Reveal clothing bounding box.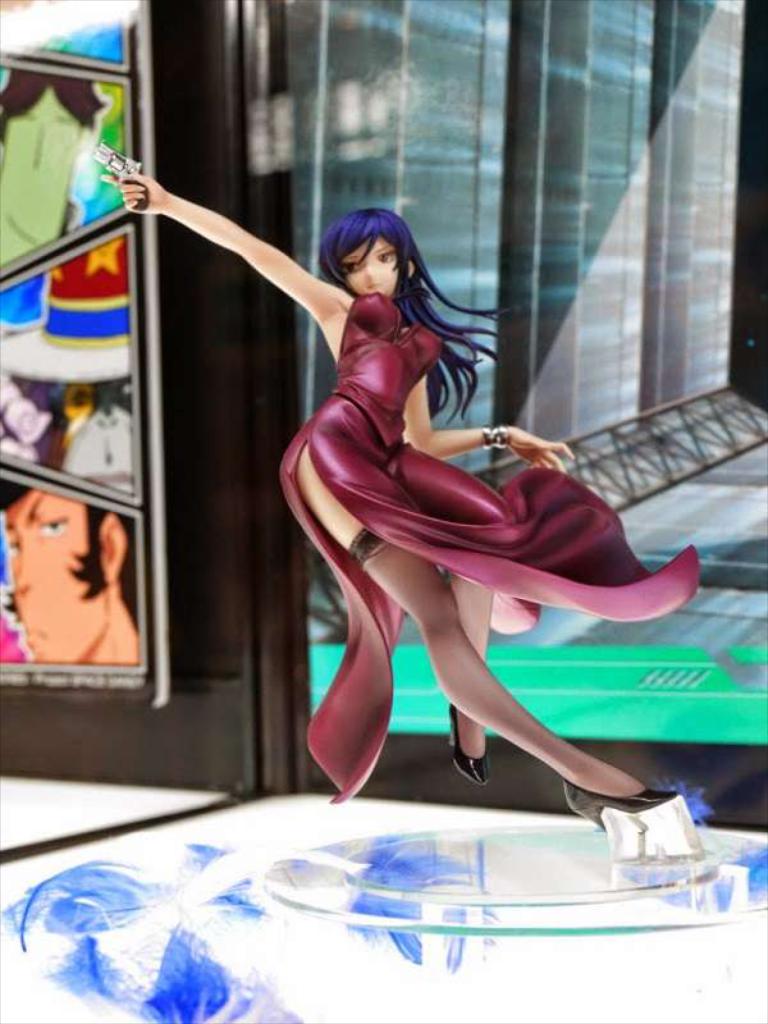
Revealed: [left=302, top=279, right=658, bottom=776].
